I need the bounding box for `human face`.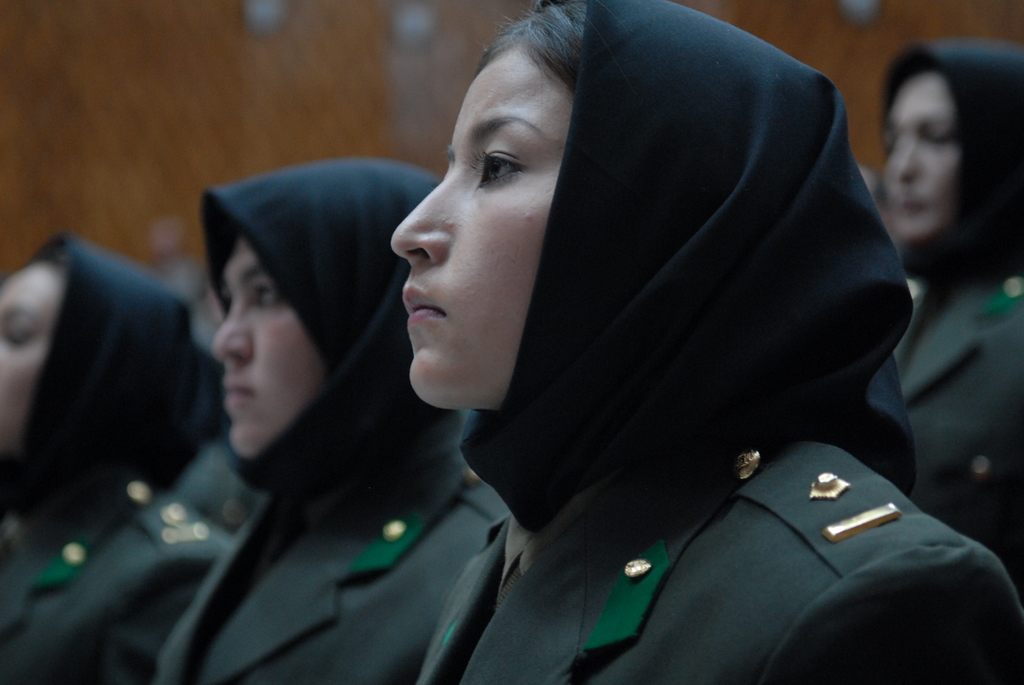
Here it is: detection(881, 65, 961, 240).
